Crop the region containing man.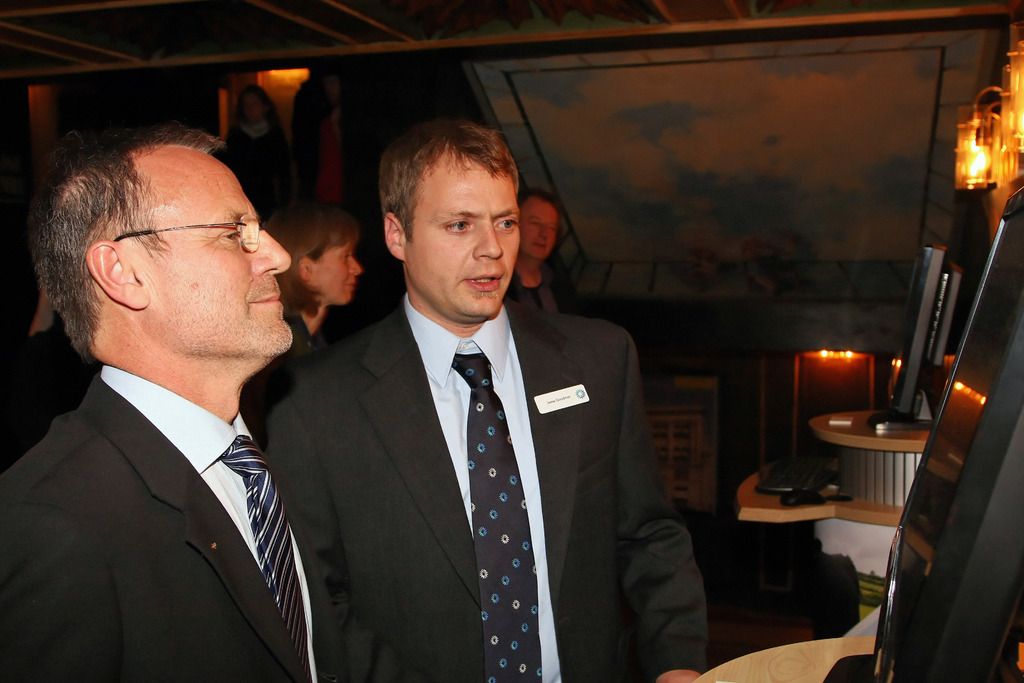
Crop region: (0,122,371,667).
